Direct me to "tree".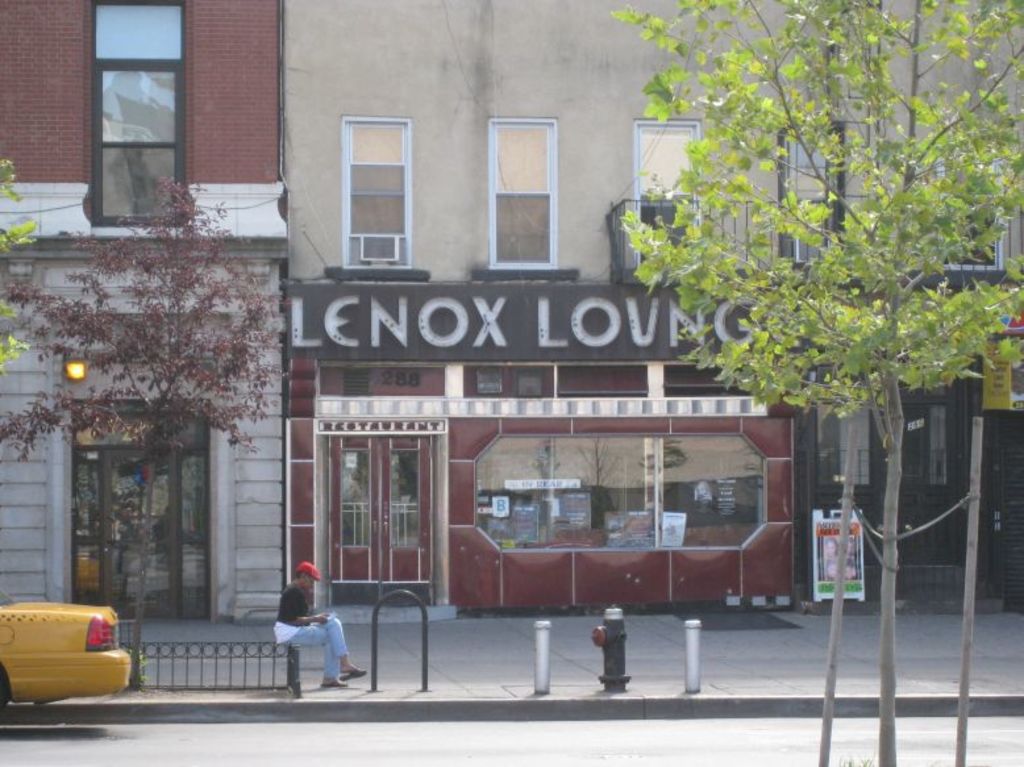
Direction: pyautogui.locateOnScreen(0, 153, 47, 372).
